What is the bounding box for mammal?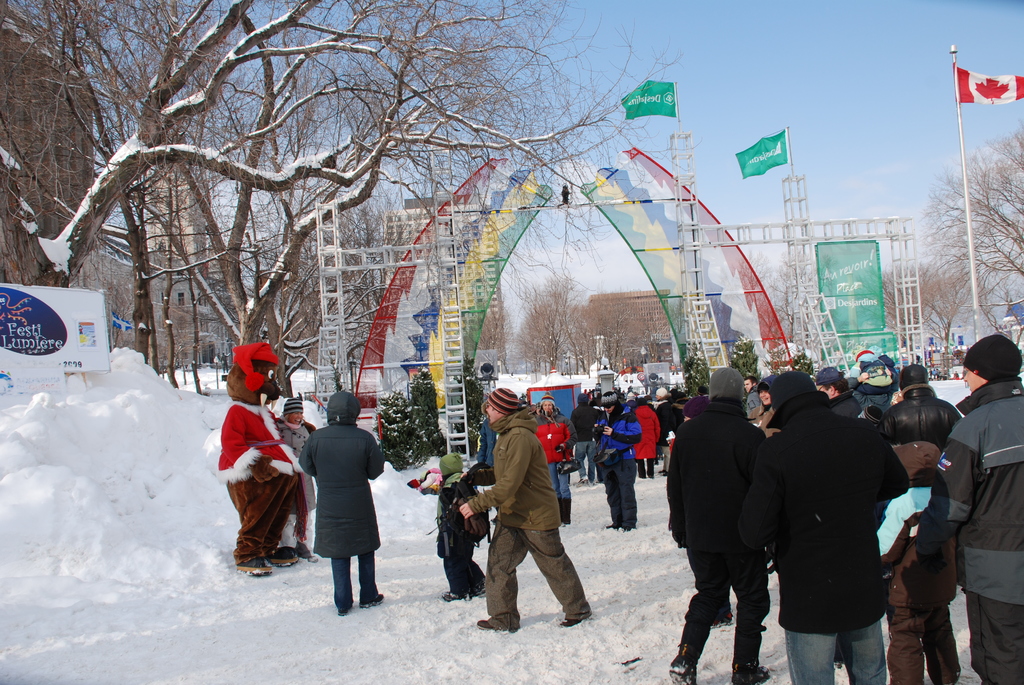
[left=570, top=393, right=598, bottom=487].
